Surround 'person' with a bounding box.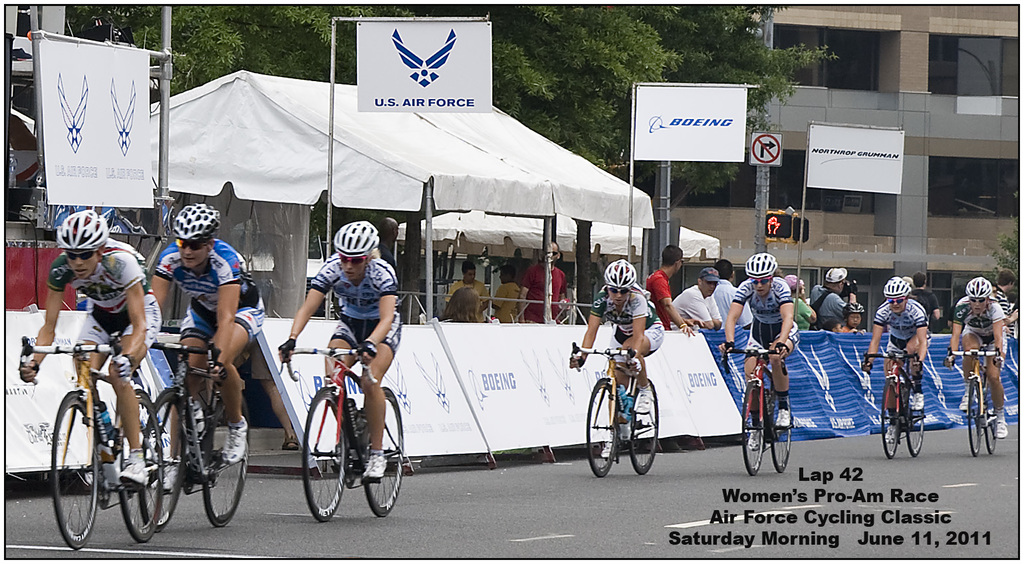
pyautogui.locateOnScreen(806, 261, 864, 337).
